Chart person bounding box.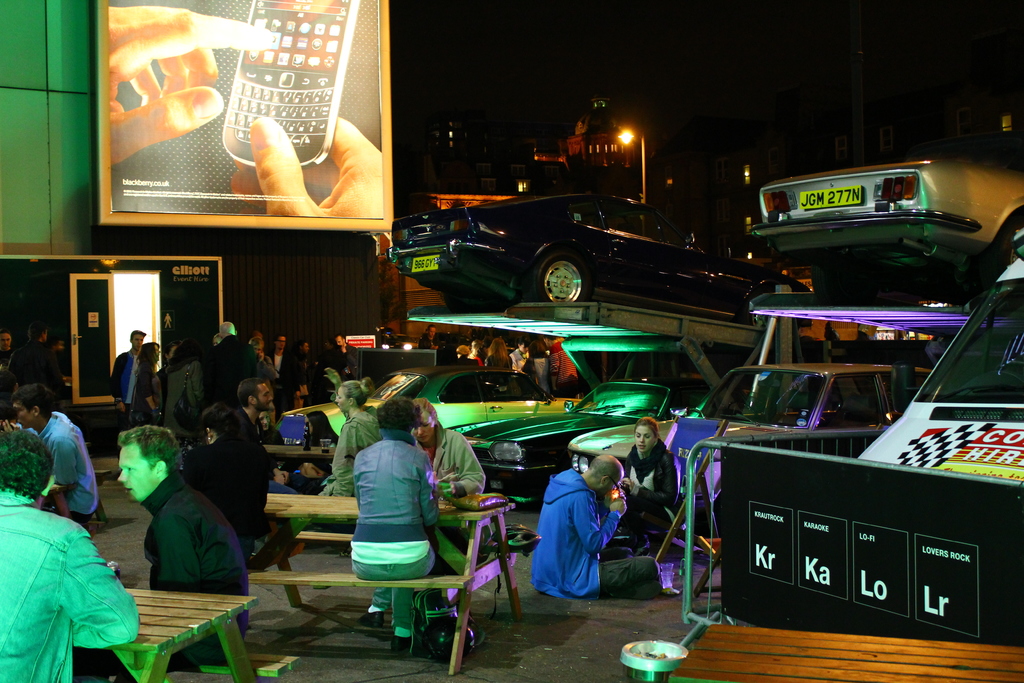
Charted: region(111, 325, 355, 663).
